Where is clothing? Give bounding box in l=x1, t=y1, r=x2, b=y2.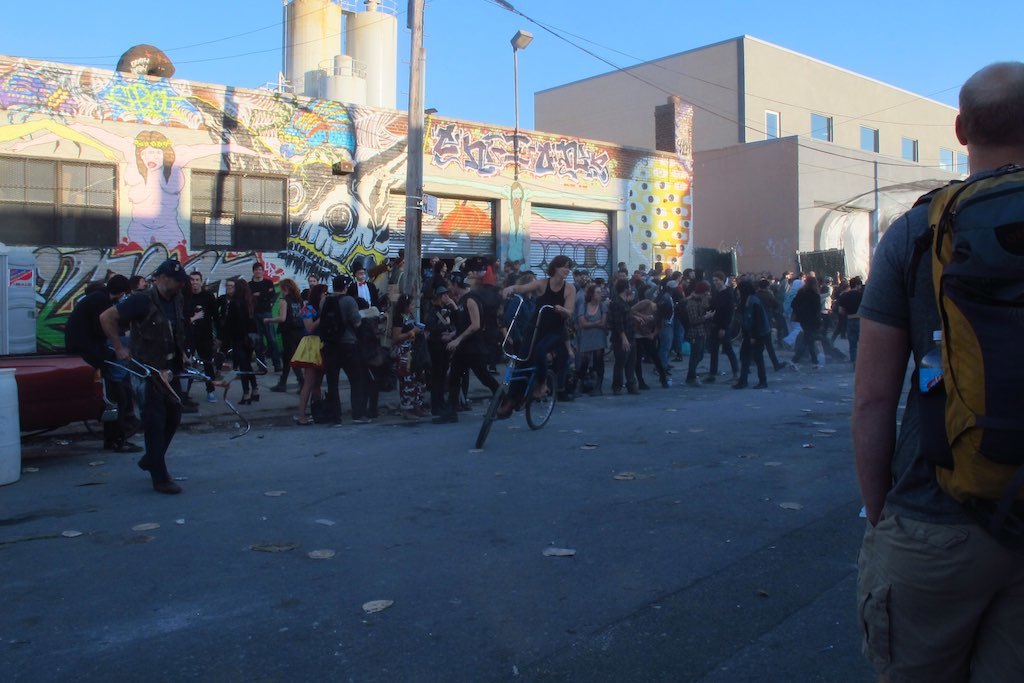
l=508, t=269, r=511, b=290.
